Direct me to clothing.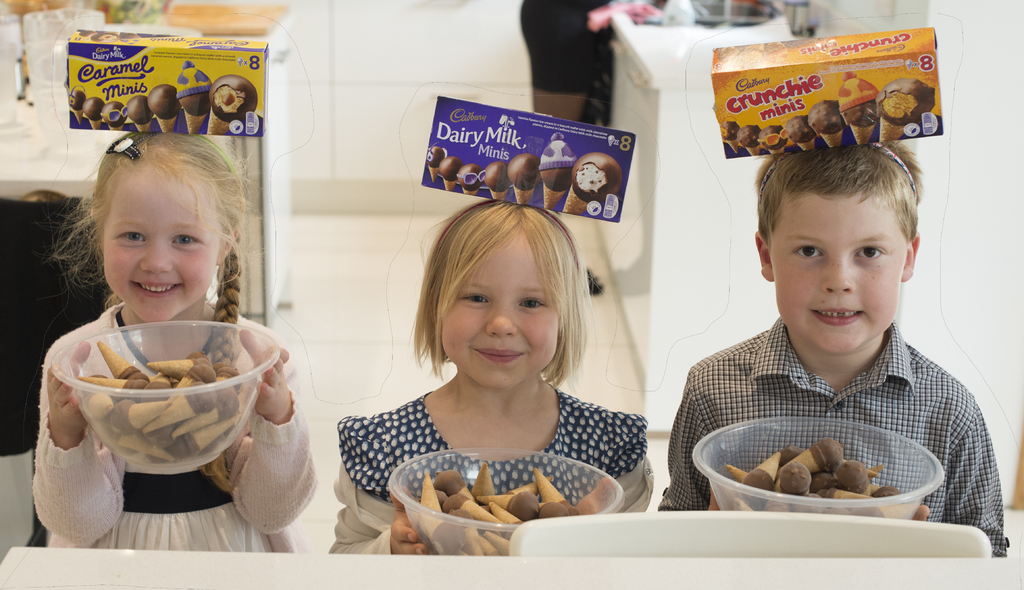
Direction: BBox(523, 0, 623, 95).
